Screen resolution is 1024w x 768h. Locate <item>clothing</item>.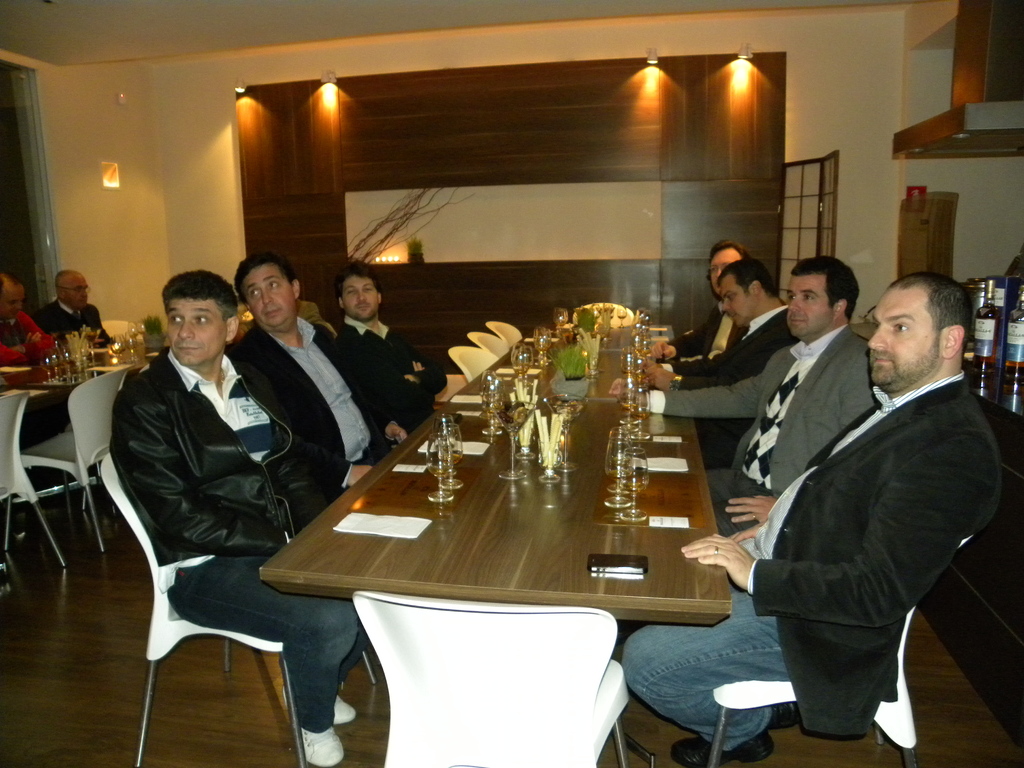
bbox=[102, 340, 363, 728].
